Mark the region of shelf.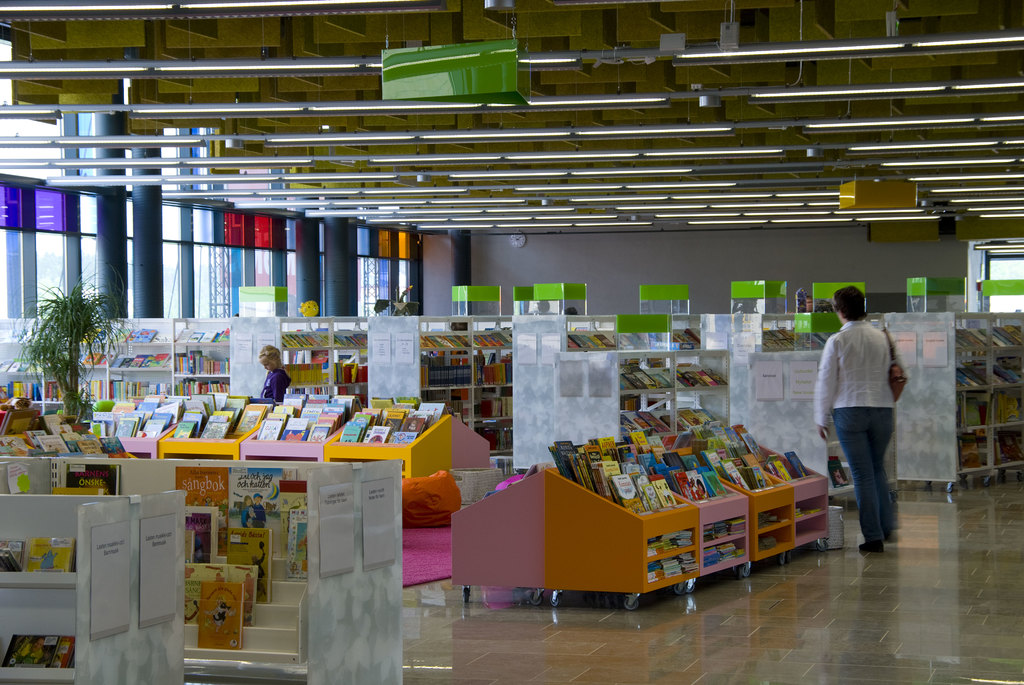
Region: l=0, t=372, r=46, b=402.
